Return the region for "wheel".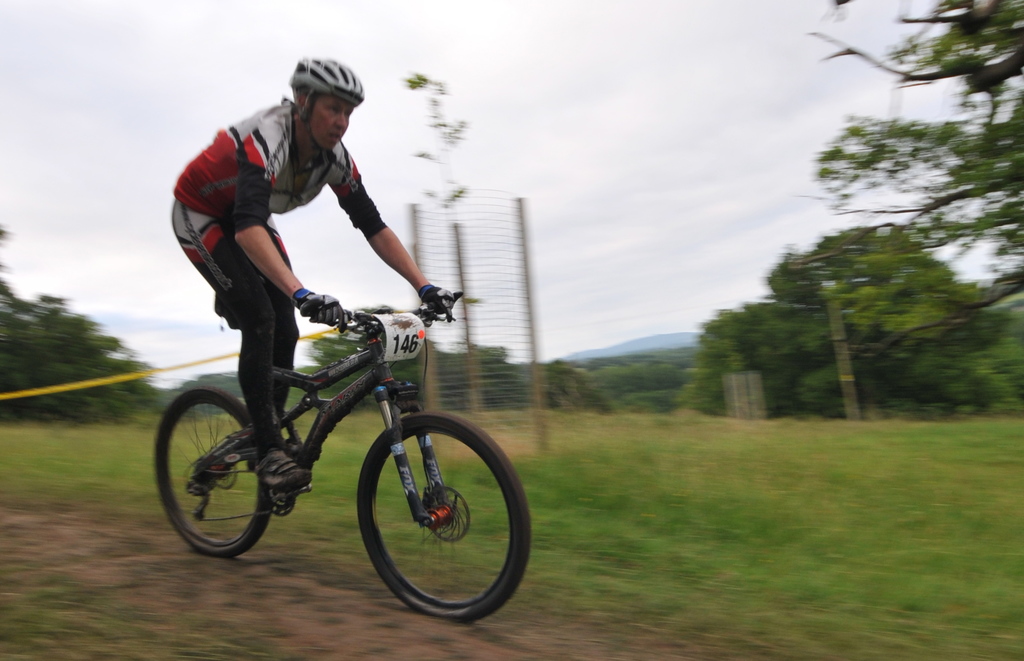
select_region(155, 386, 273, 557).
